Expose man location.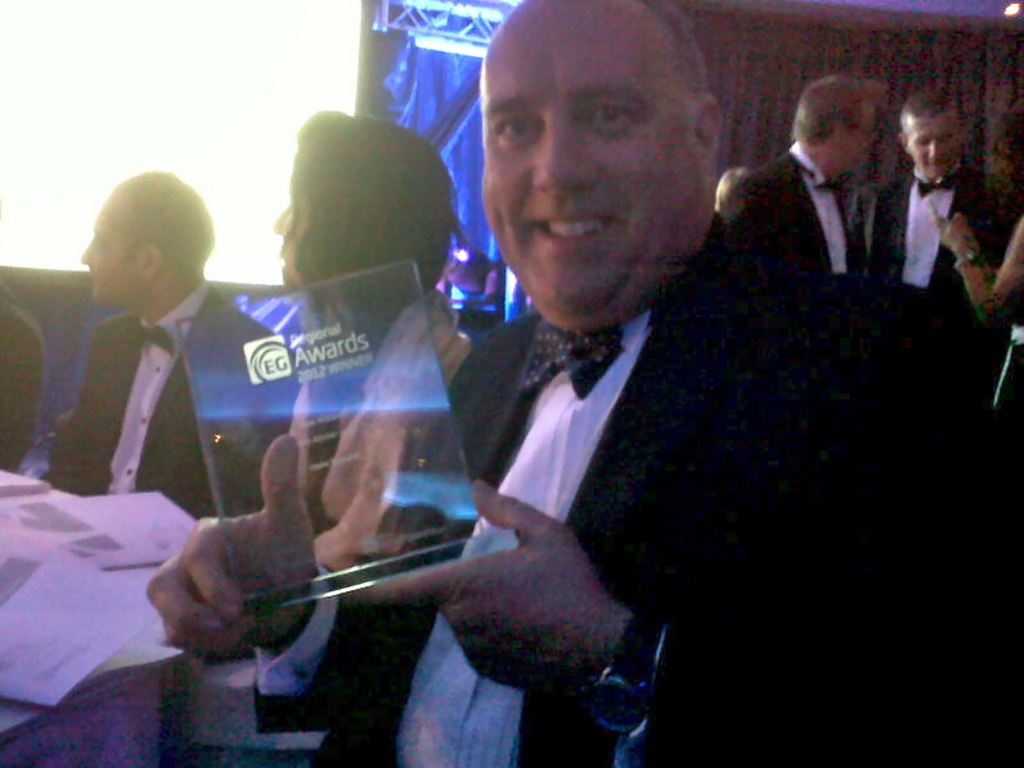
Exposed at detection(716, 73, 891, 297).
